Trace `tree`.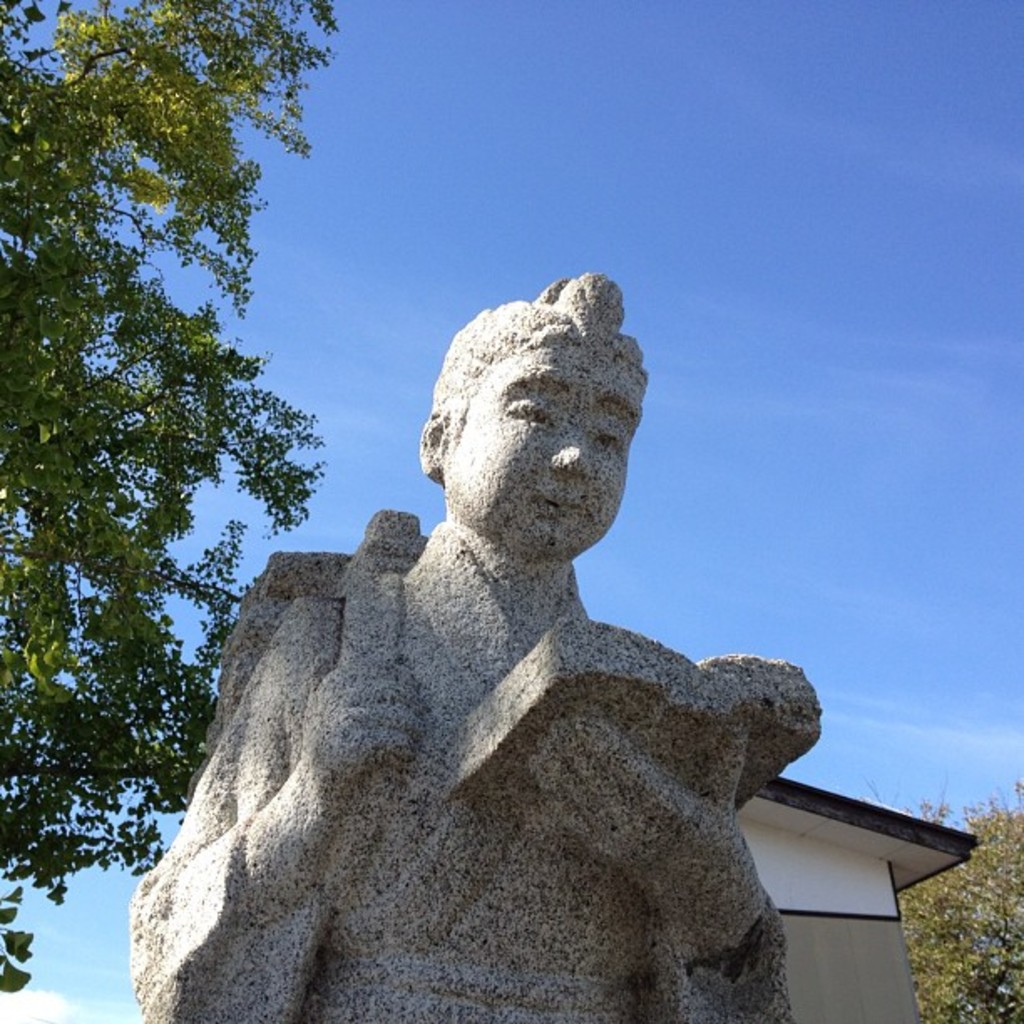
Traced to (left=853, top=766, right=1022, bottom=1022).
